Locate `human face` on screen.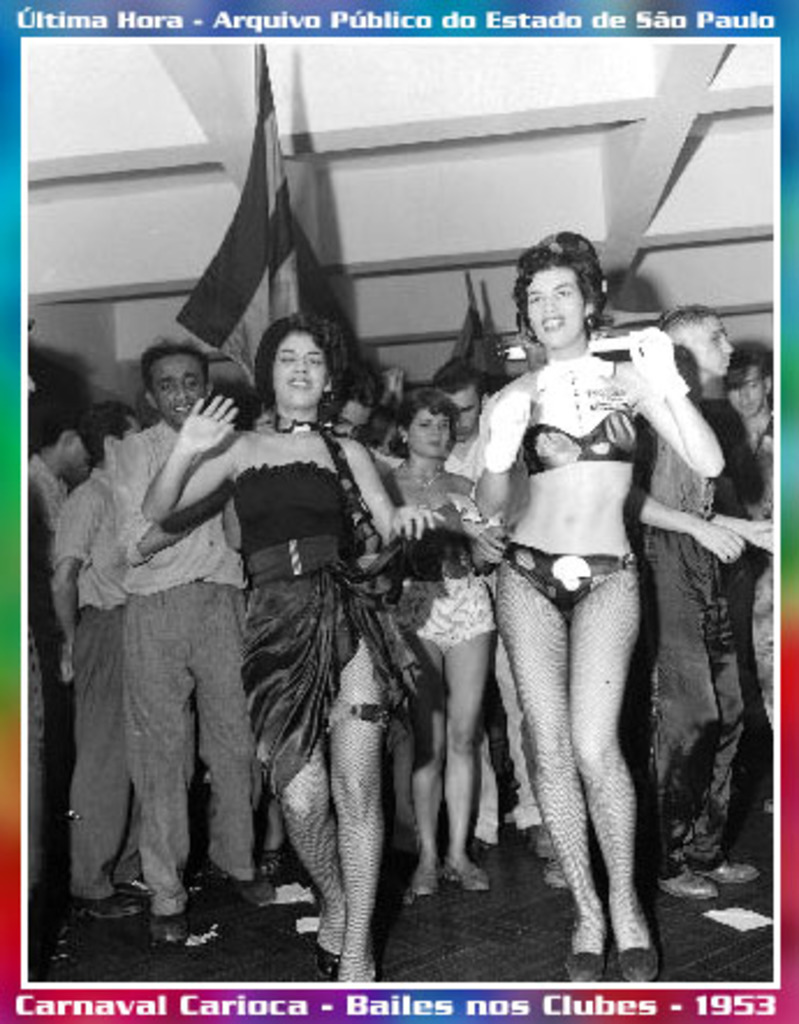
On screen at locate(454, 394, 479, 438).
